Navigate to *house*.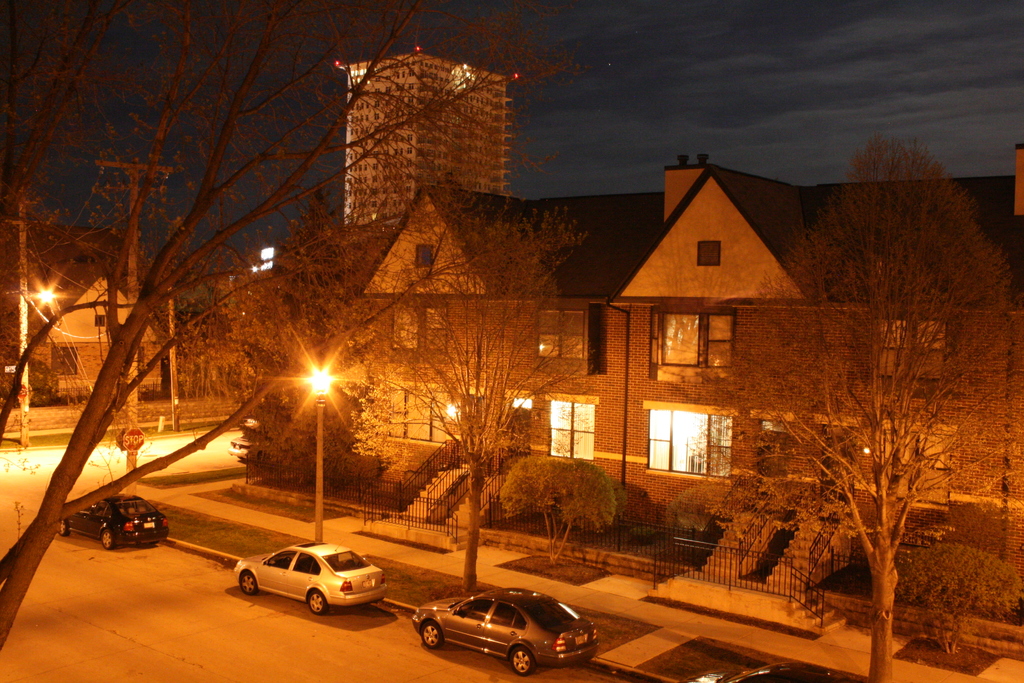
Navigation target: detection(0, 227, 202, 431).
